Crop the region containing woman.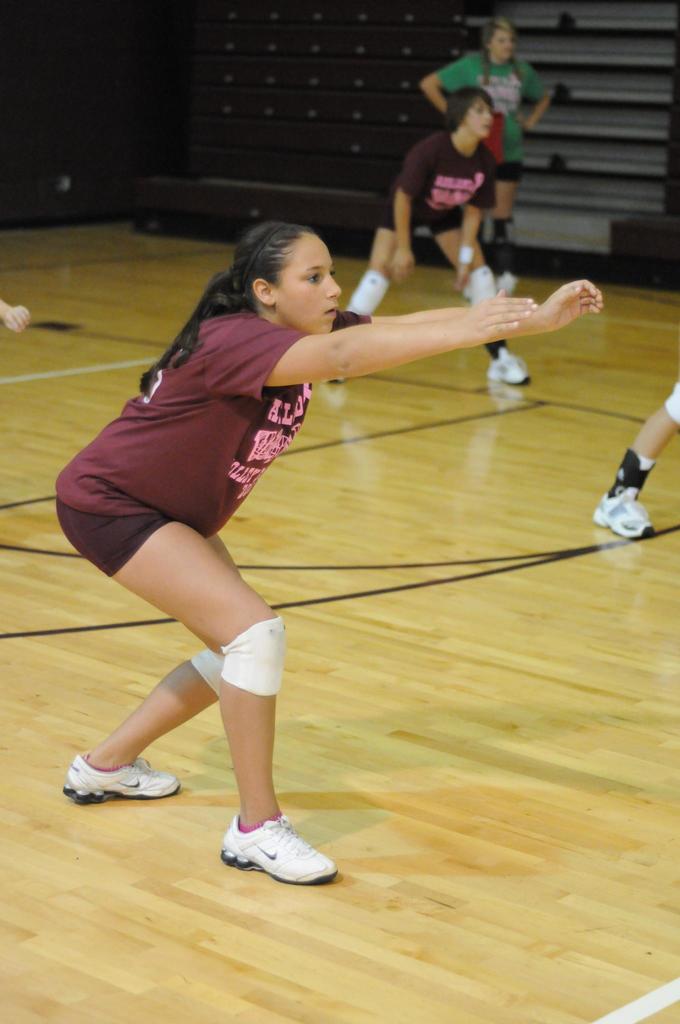
Crop region: <bbox>414, 20, 571, 284</bbox>.
